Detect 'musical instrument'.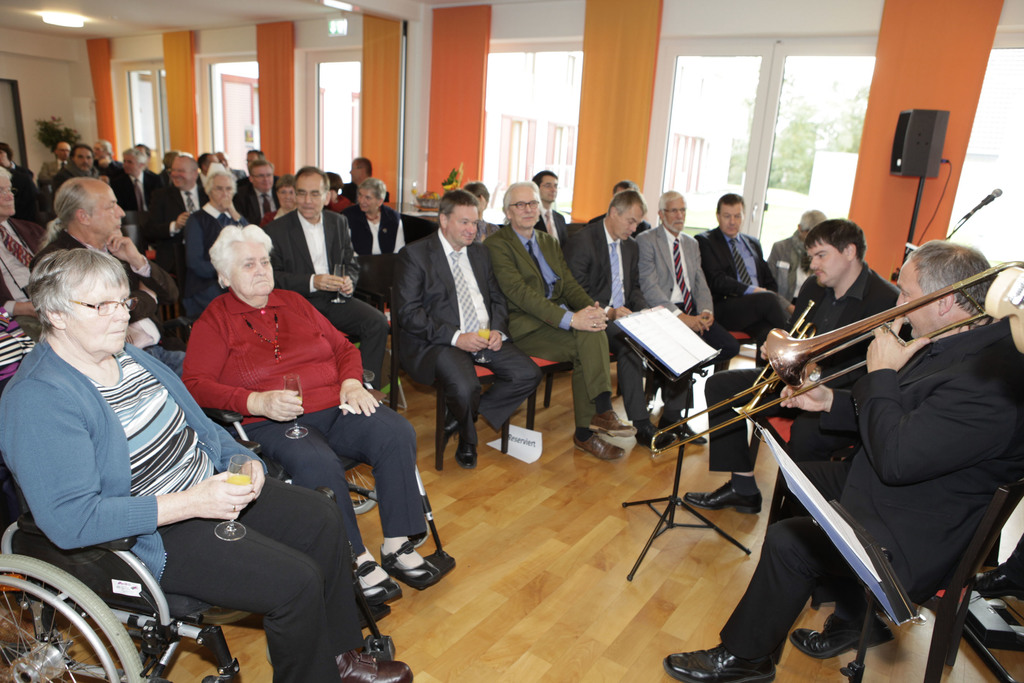
Detected at [644, 263, 1023, 457].
